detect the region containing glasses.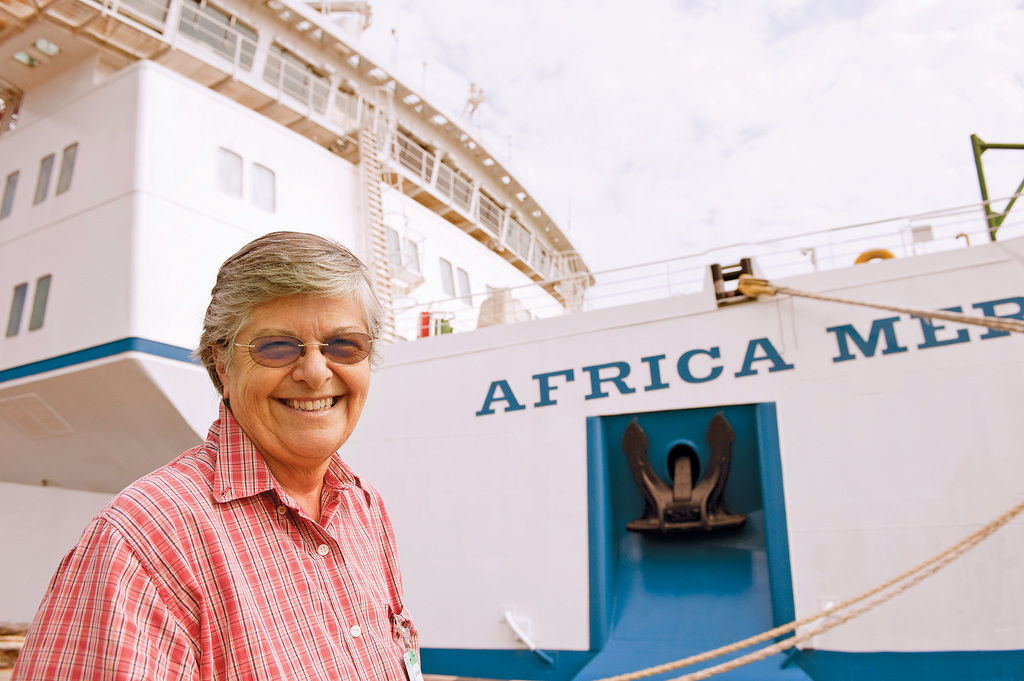
[230, 335, 383, 373].
